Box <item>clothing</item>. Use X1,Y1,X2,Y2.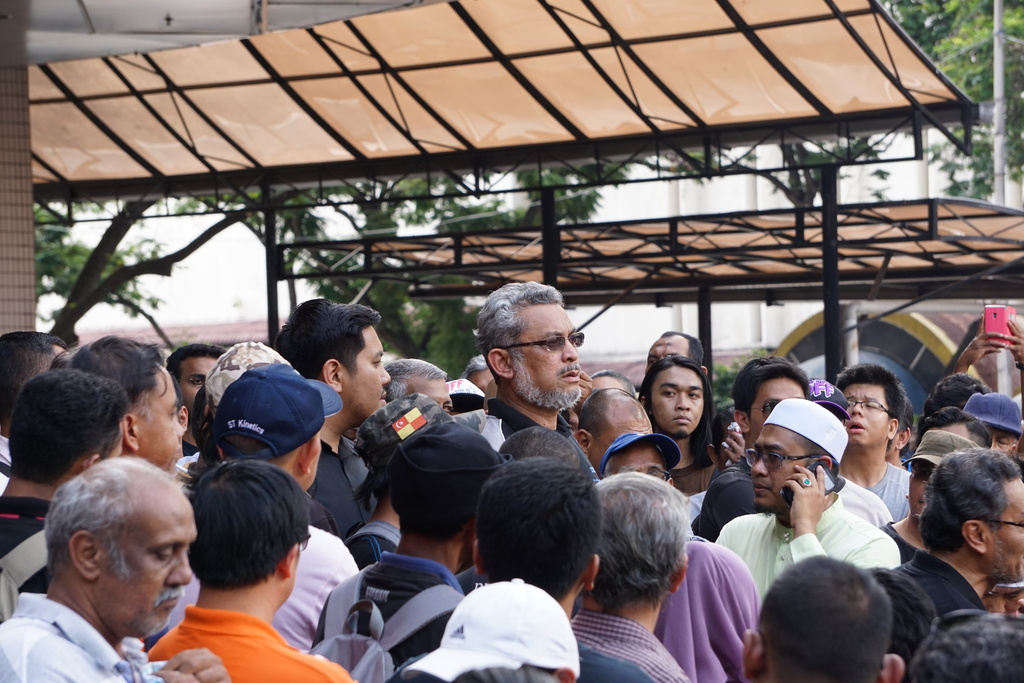
0,591,145,682.
